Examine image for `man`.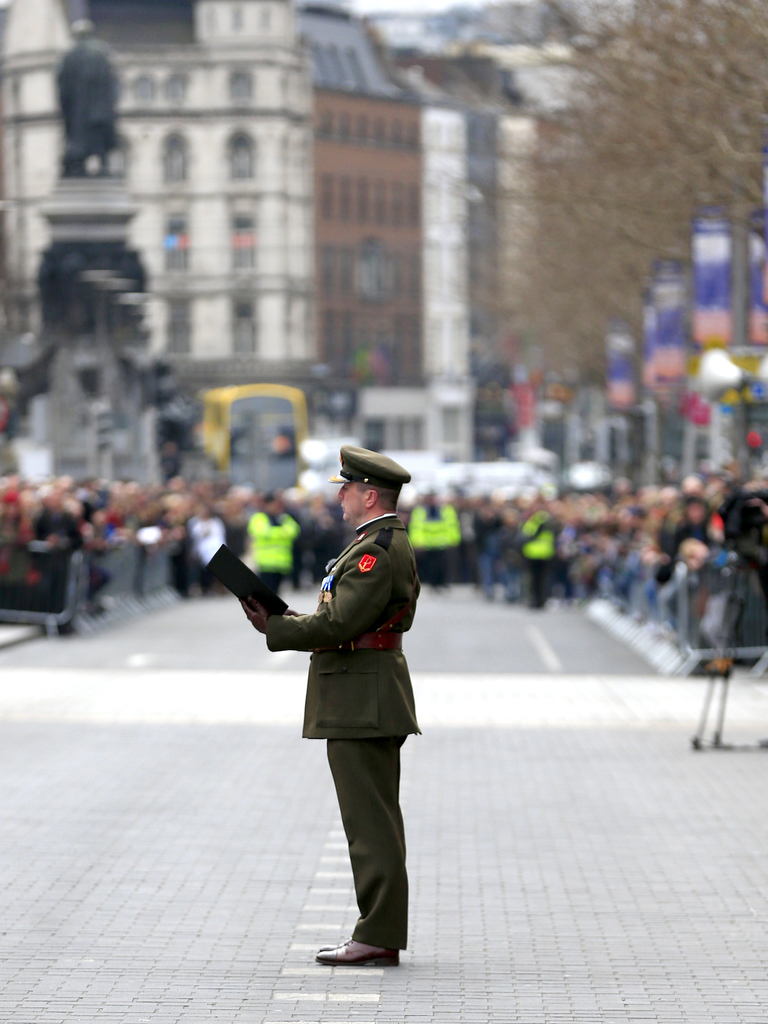
Examination result: Rect(230, 442, 442, 956).
